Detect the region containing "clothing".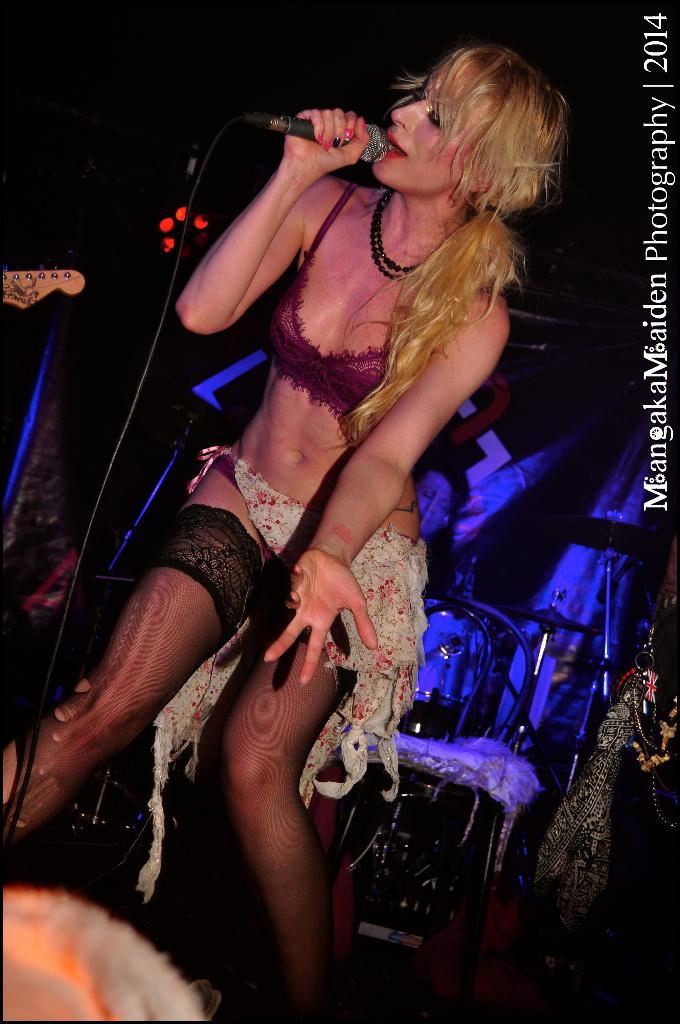
locate(261, 183, 385, 431).
